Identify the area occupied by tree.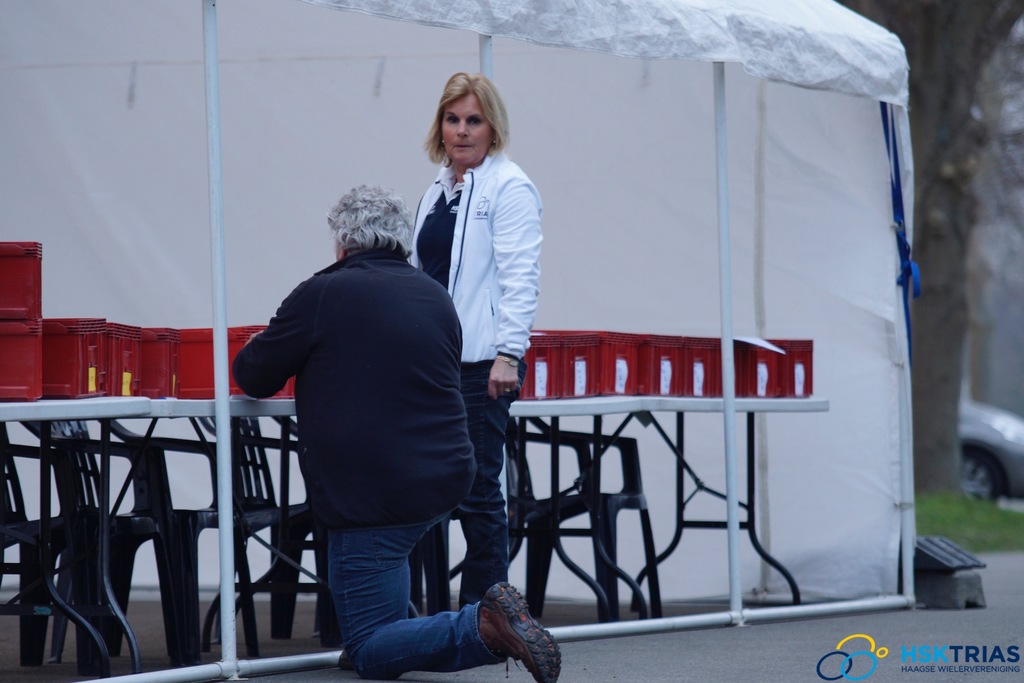
Area: box(820, 0, 1023, 584).
